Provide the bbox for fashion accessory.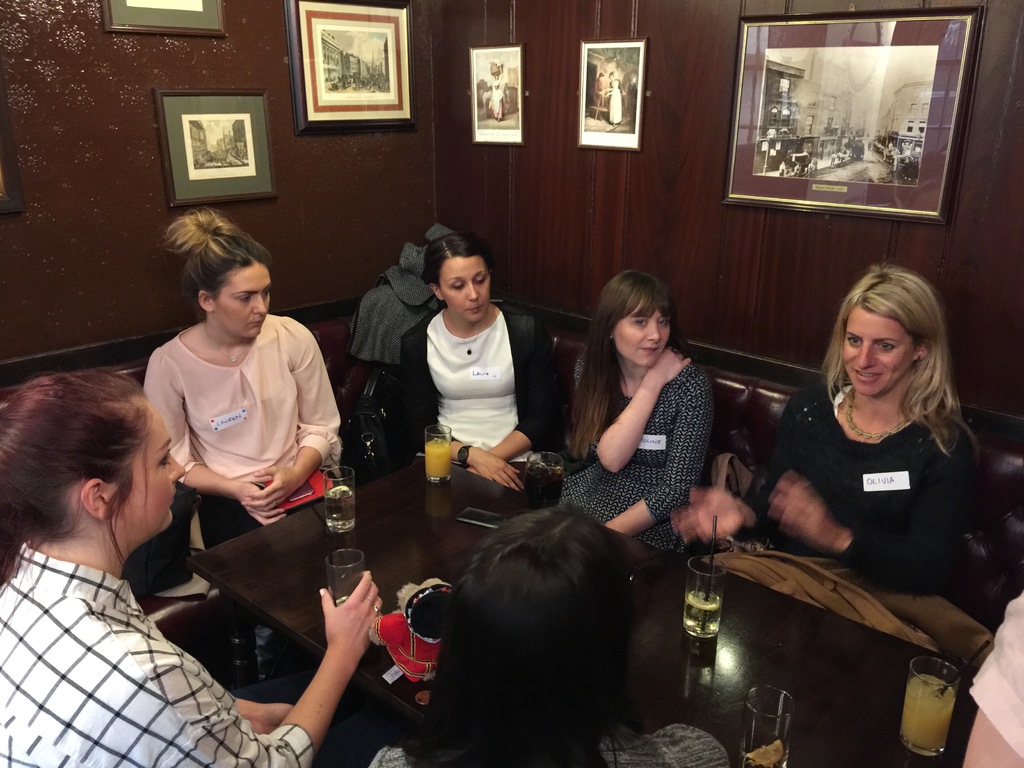
bbox=(454, 442, 472, 468).
